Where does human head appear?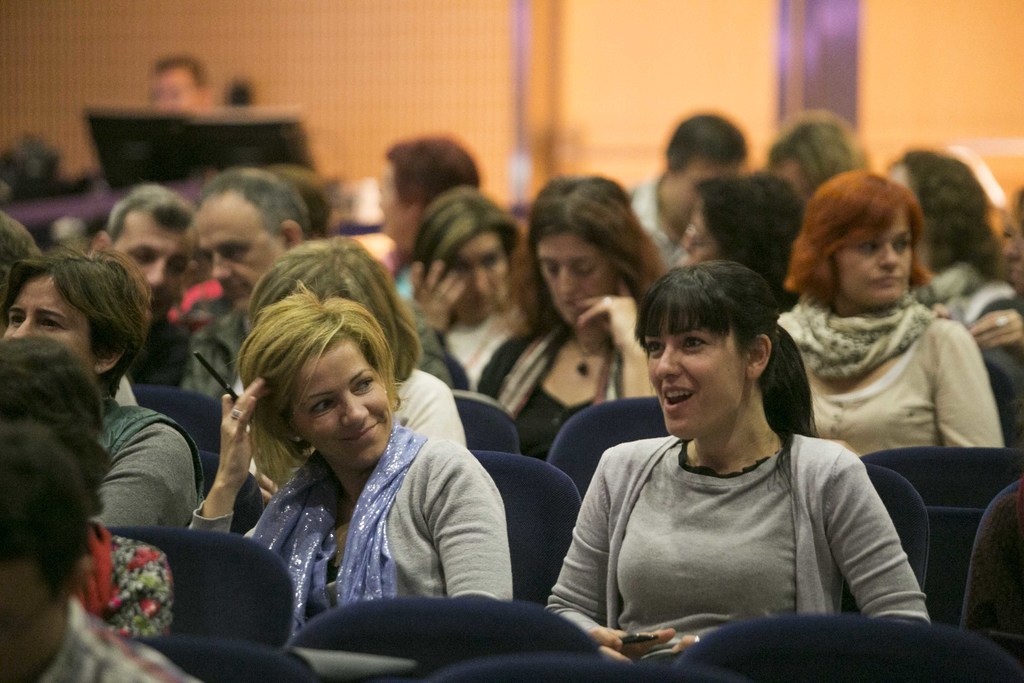
Appears at detection(245, 236, 410, 369).
